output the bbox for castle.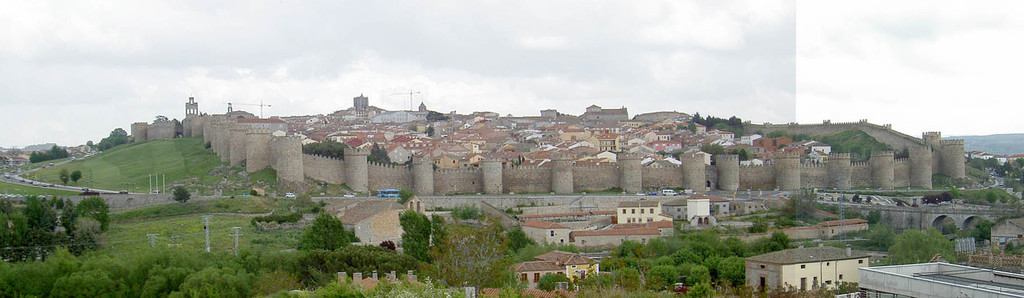
337,197,412,250.
